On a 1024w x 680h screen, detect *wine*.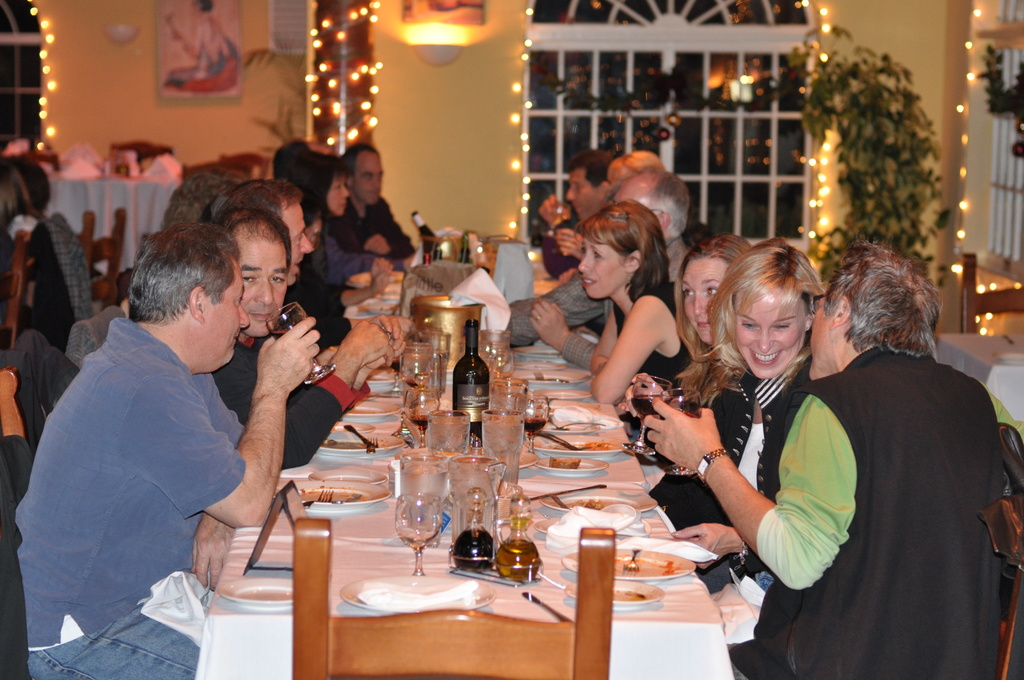
region(525, 419, 547, 435).
